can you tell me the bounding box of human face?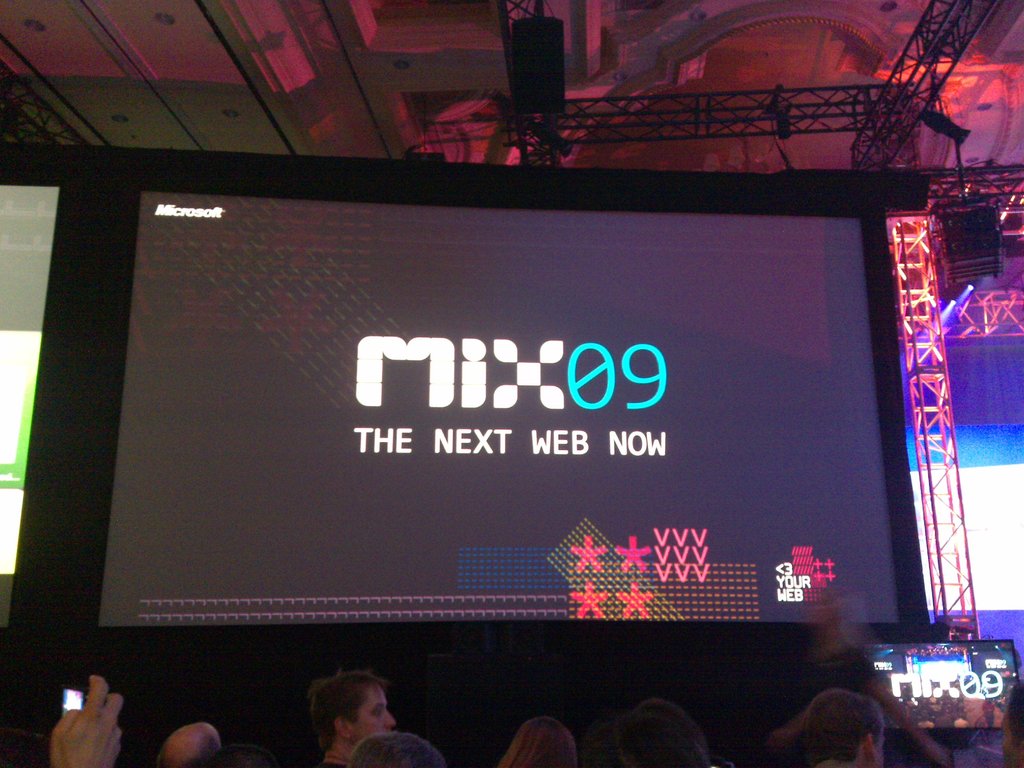
{"x1": 357, "y1": 680, "x2": 401, "y2": 733}.
